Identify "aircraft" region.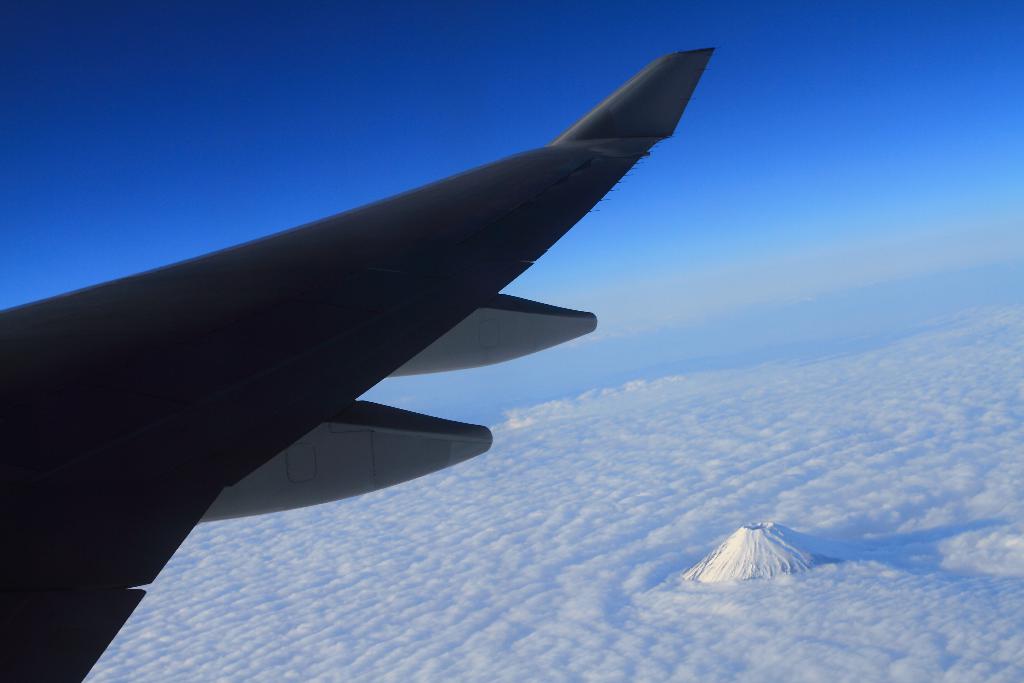
Region: [0,46,720,682].
